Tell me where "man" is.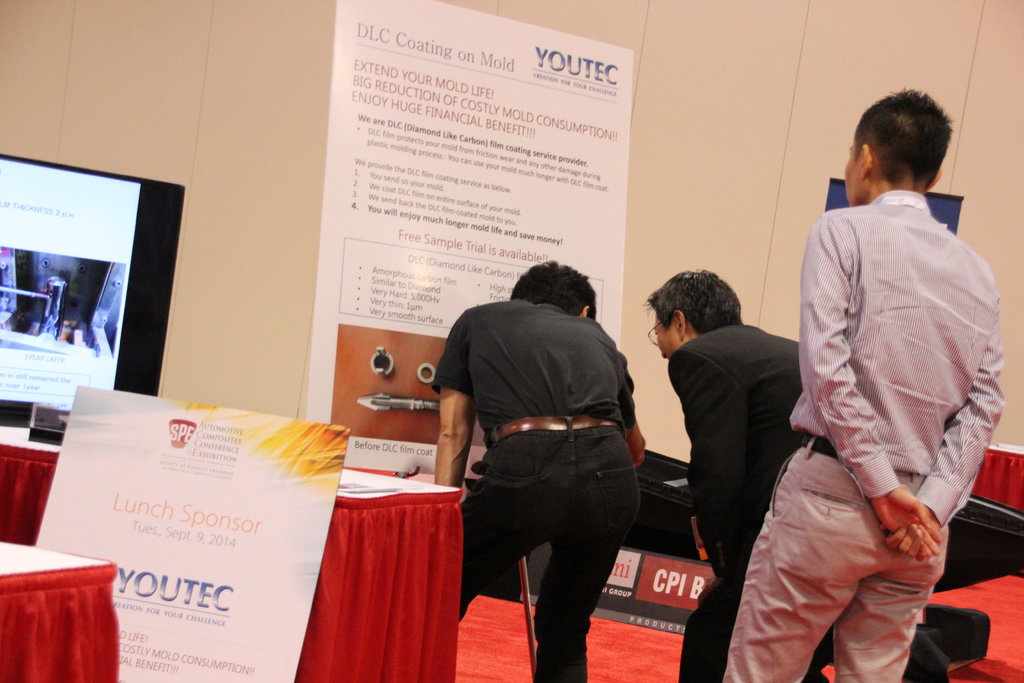
"man" is at 426,261,646,682.
